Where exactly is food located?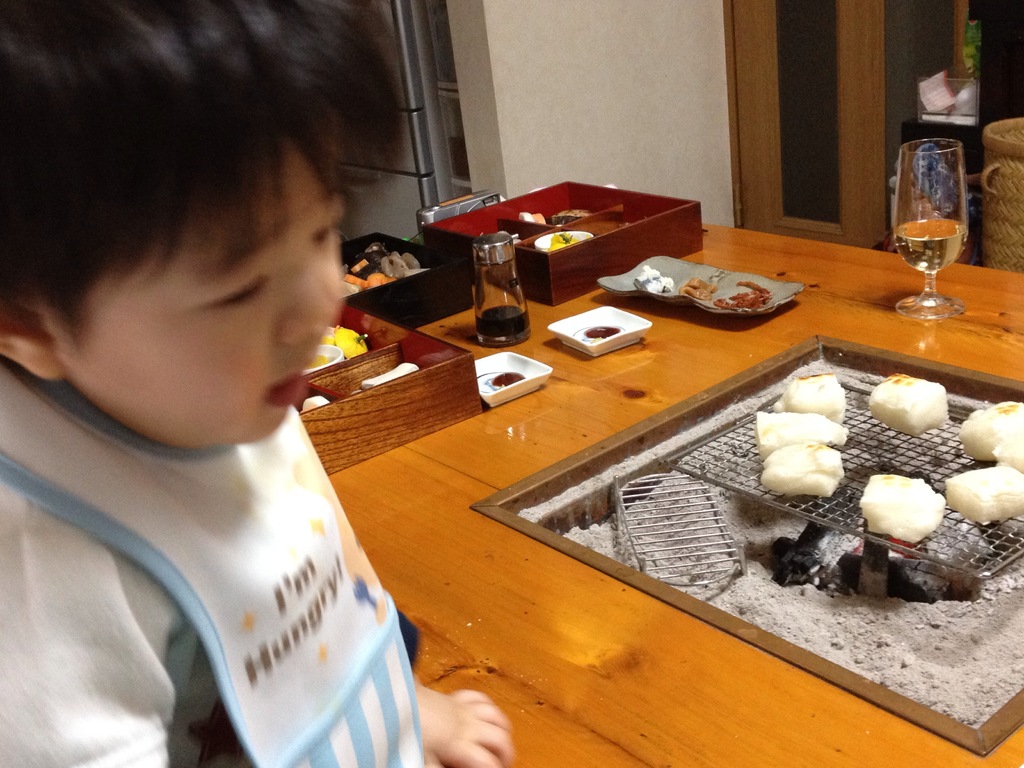
Its bounding box is (left=673, top=276, right=719, bottom=302).
